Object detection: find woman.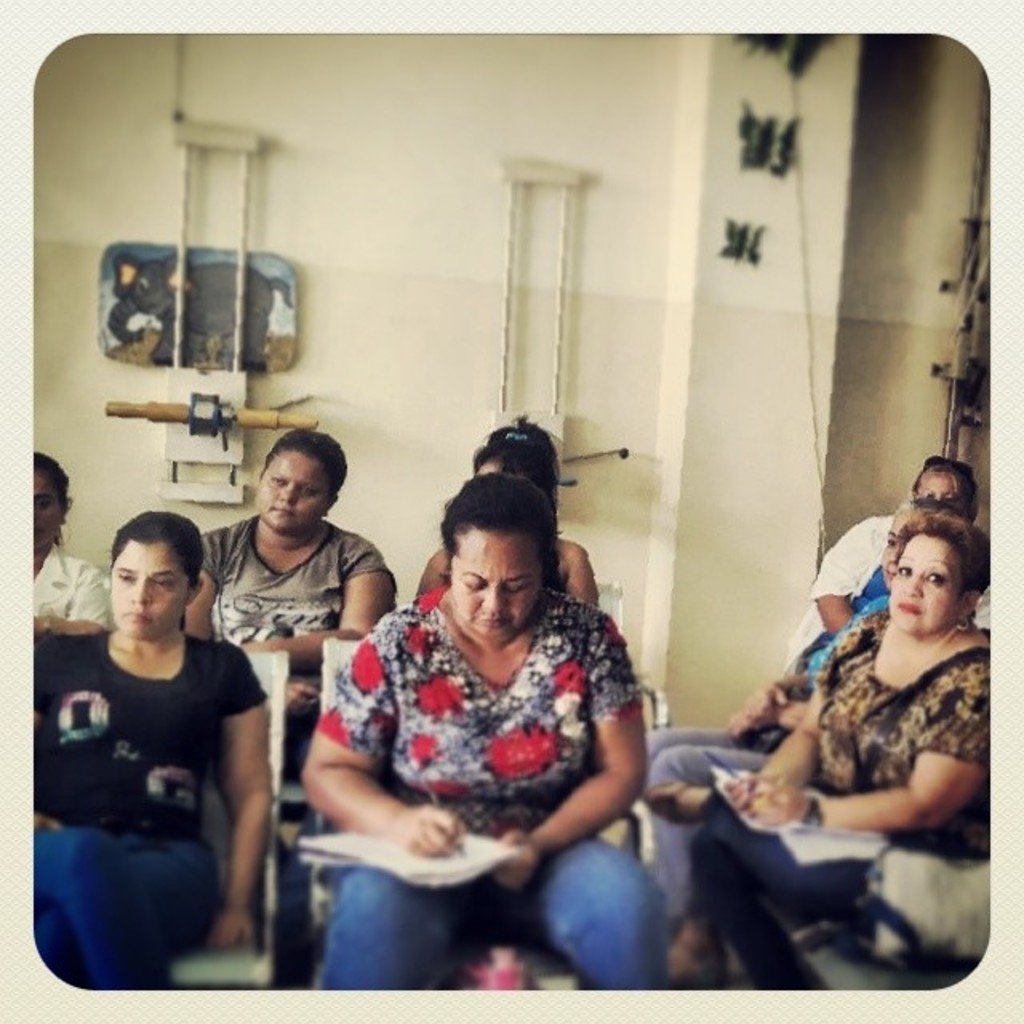
664/509/995/995.
